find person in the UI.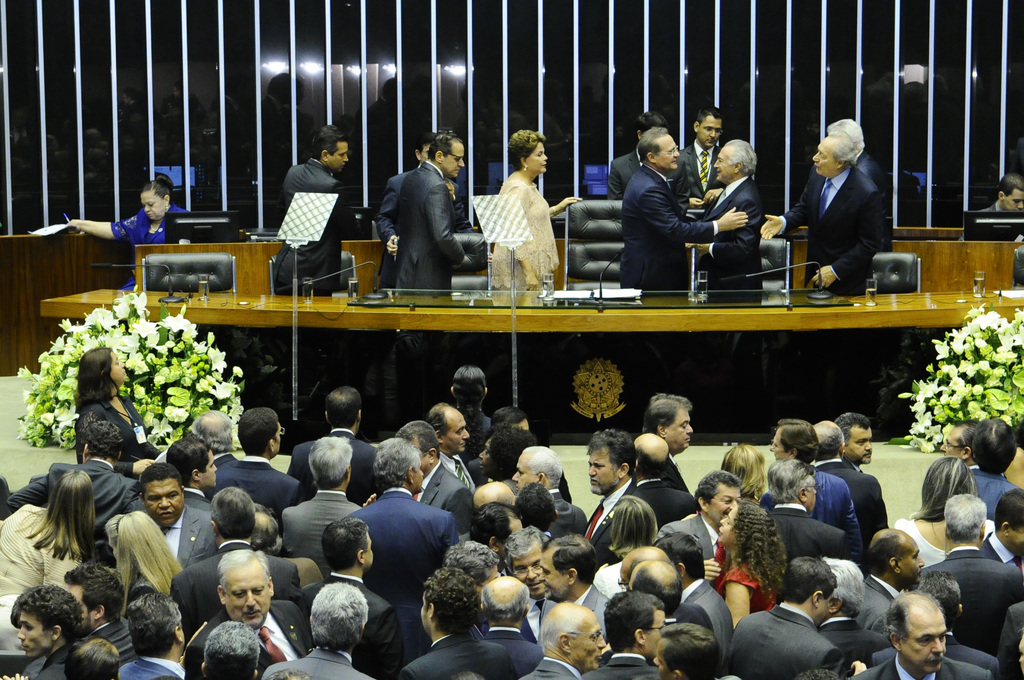
UI element at <box>824,122,898,255</box>.
